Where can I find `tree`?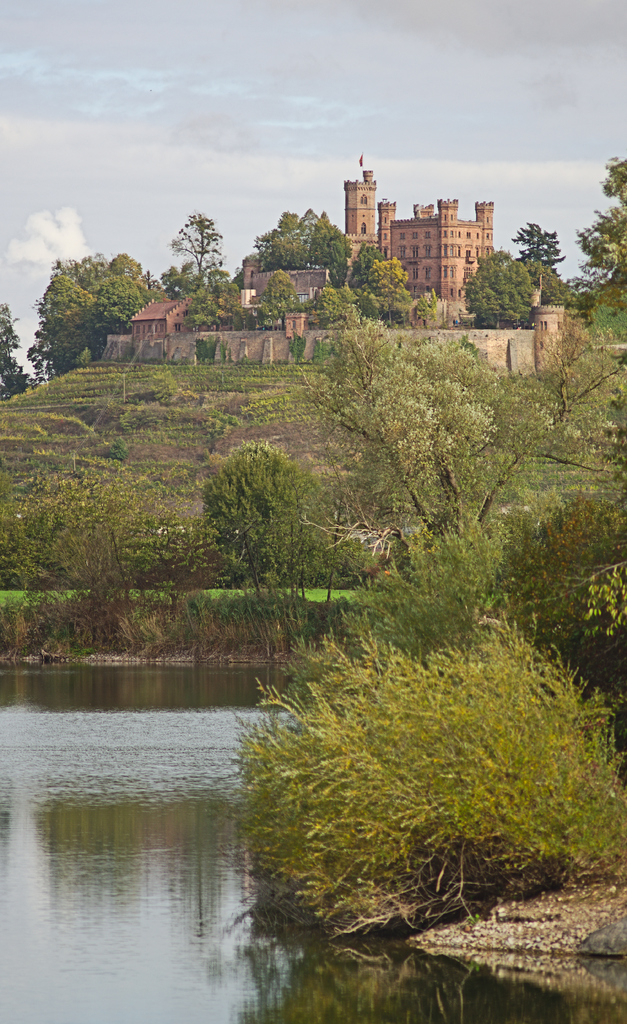
You can find it at detection(212, 600, 621, 917).
